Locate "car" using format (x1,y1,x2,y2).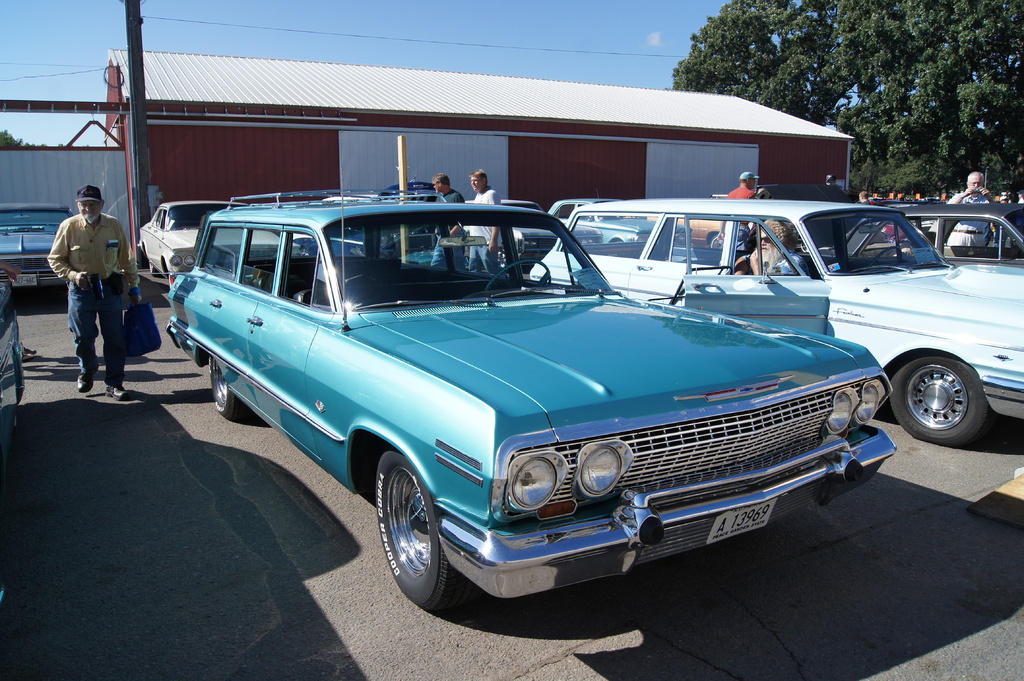
(373,170,470,249).
